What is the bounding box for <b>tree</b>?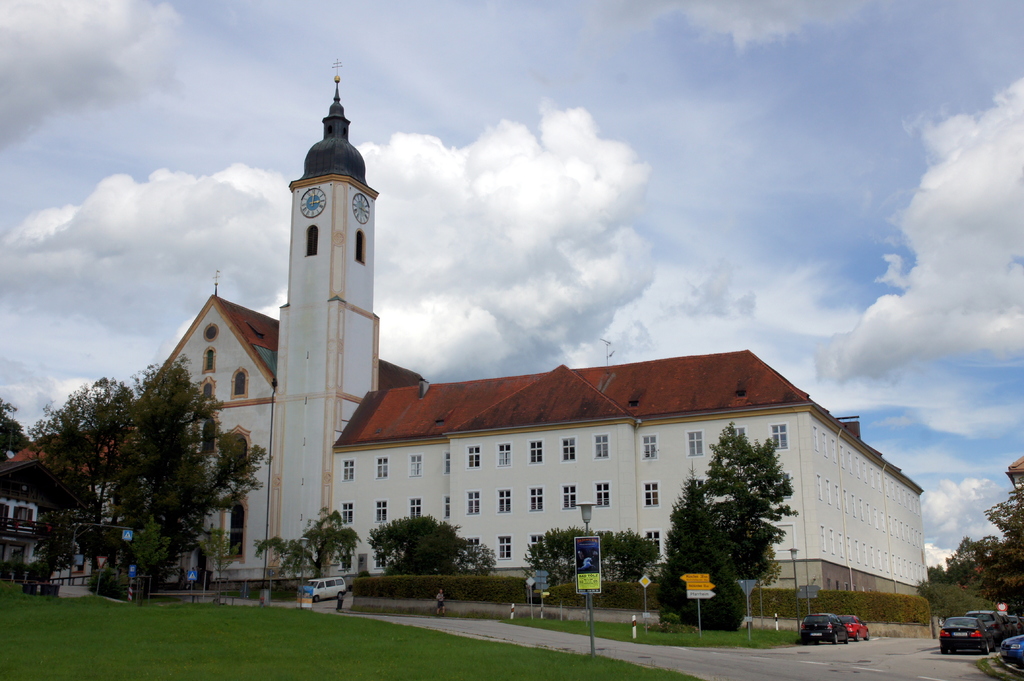
box=[942, 538, 1002, 582].
